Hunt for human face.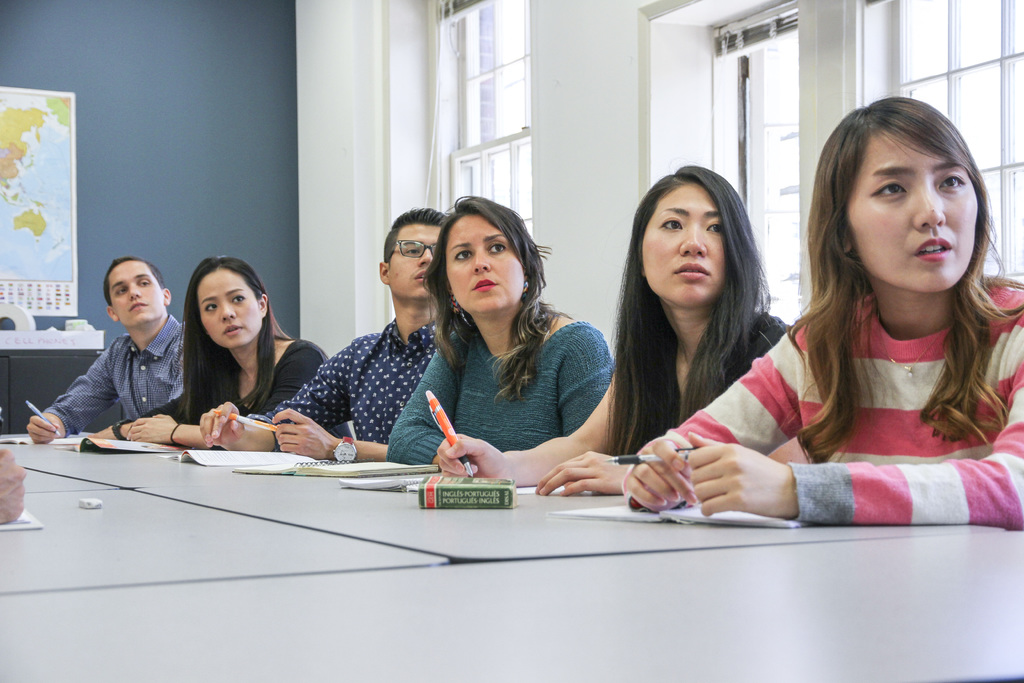
Hunted down at rect(108, 260, 166, 330).
